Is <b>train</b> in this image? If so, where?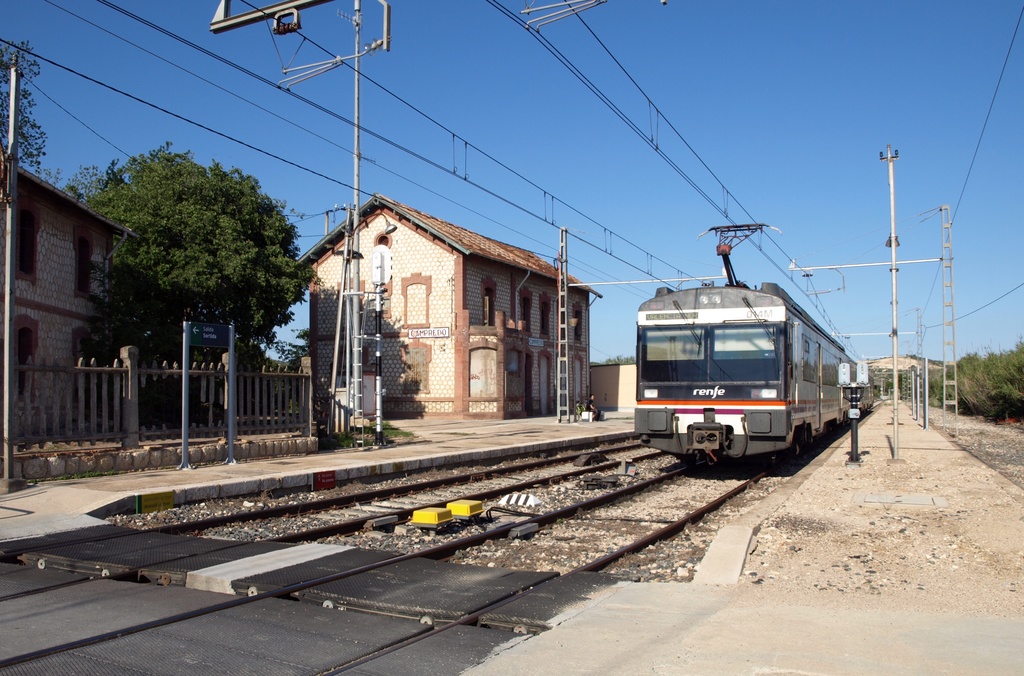
Yes, at <bbox>636, 222, 875, 462</bbox>.
